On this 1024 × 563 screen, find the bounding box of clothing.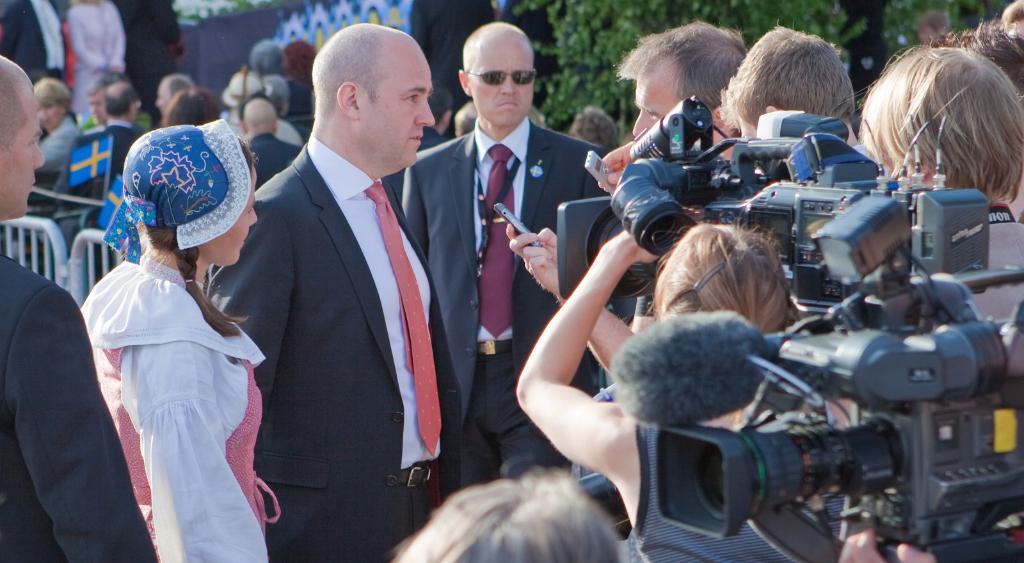
Bounding box: [x1=0, y1=0, x2=67, y2=83].
